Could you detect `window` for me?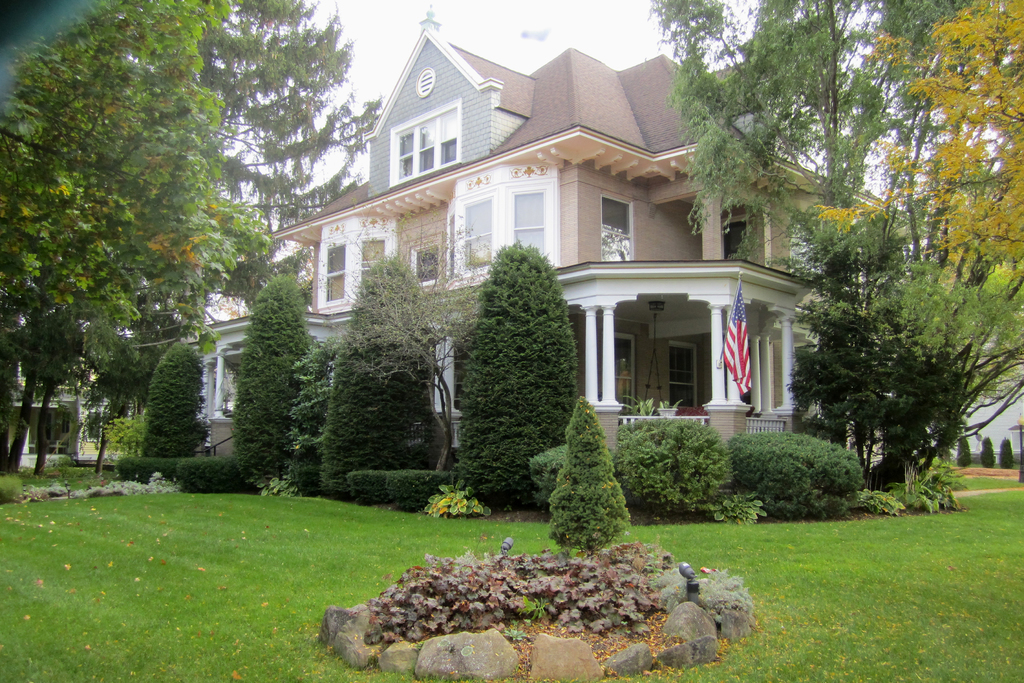
Detection result: (left=609, top=334, right=644, bottom=415).
